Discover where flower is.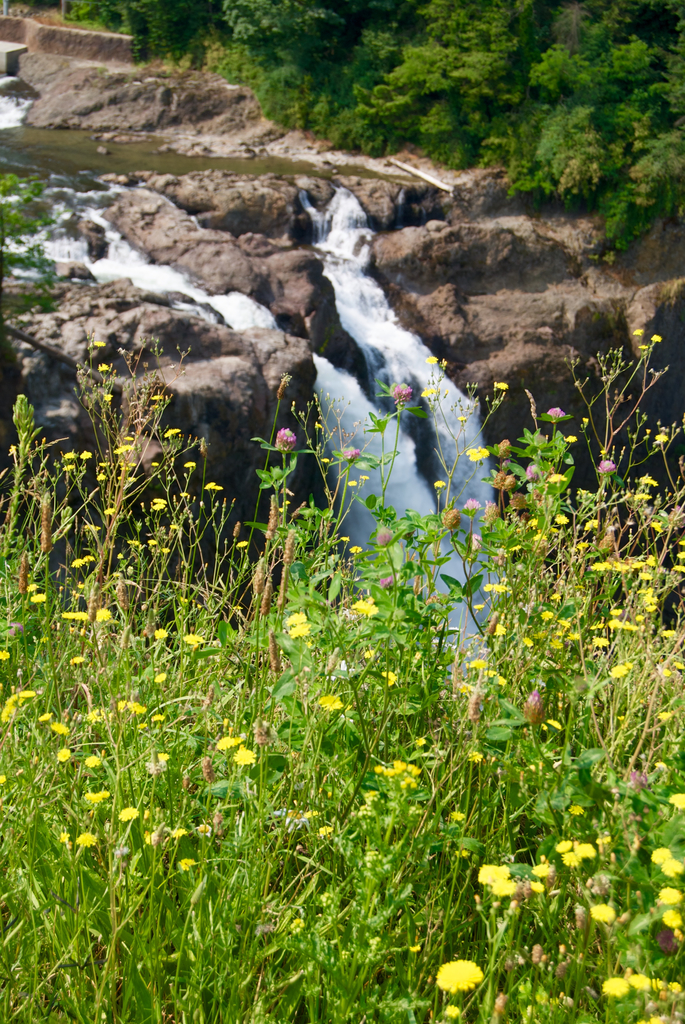
Discovered at {"left": 86, "top": 790, "right": 102, "bottom": 801}.
